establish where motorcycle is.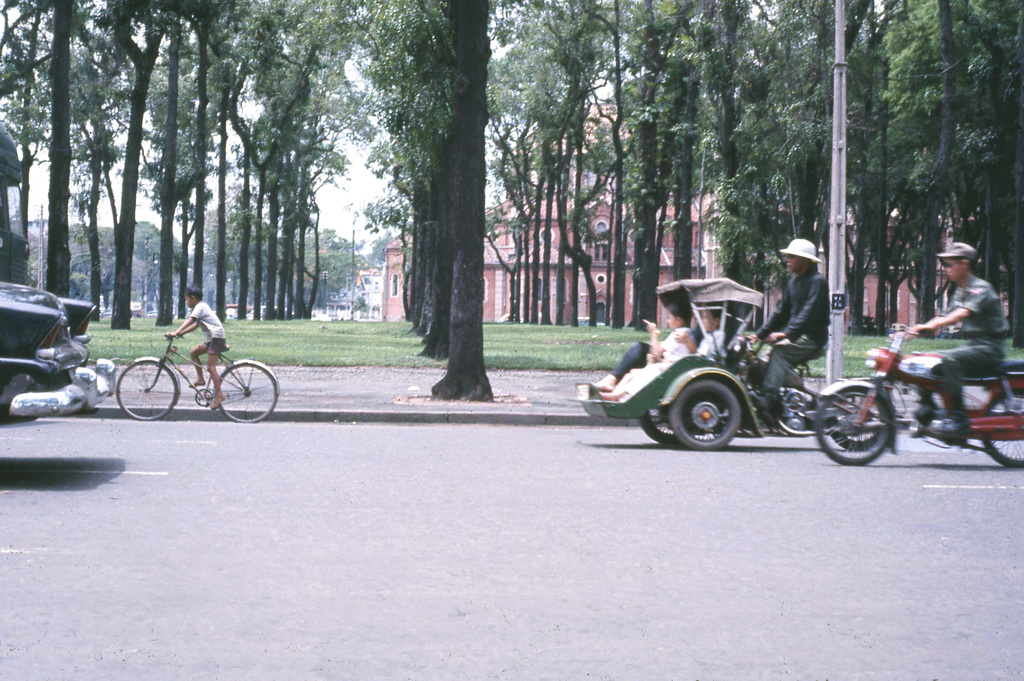
Established at [858,311,1022,459].
